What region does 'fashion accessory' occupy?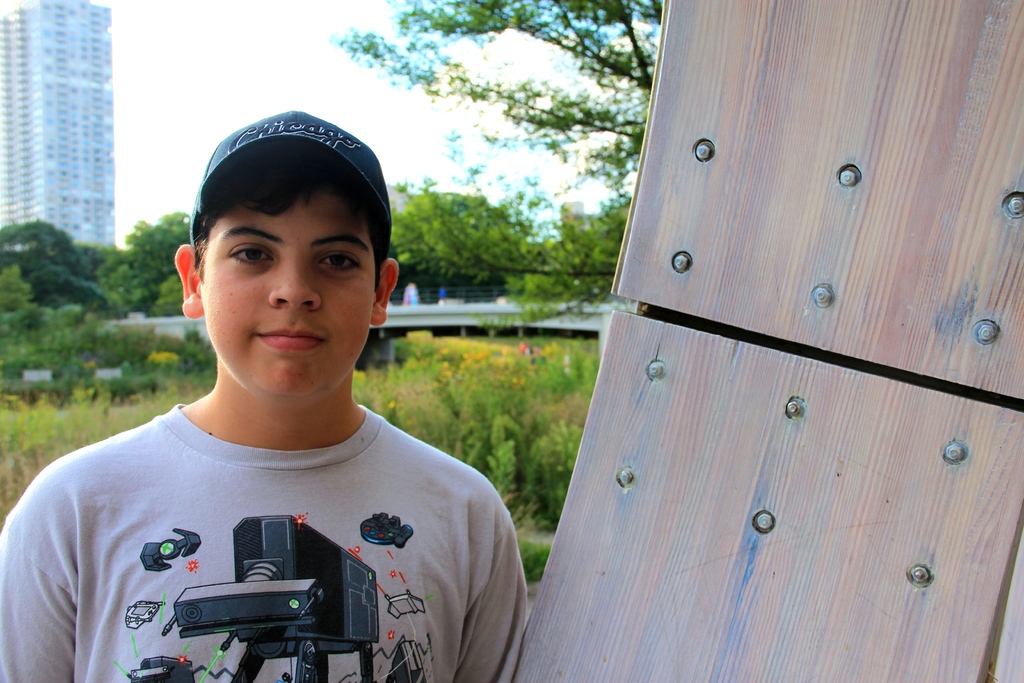
188:110:389:264.
